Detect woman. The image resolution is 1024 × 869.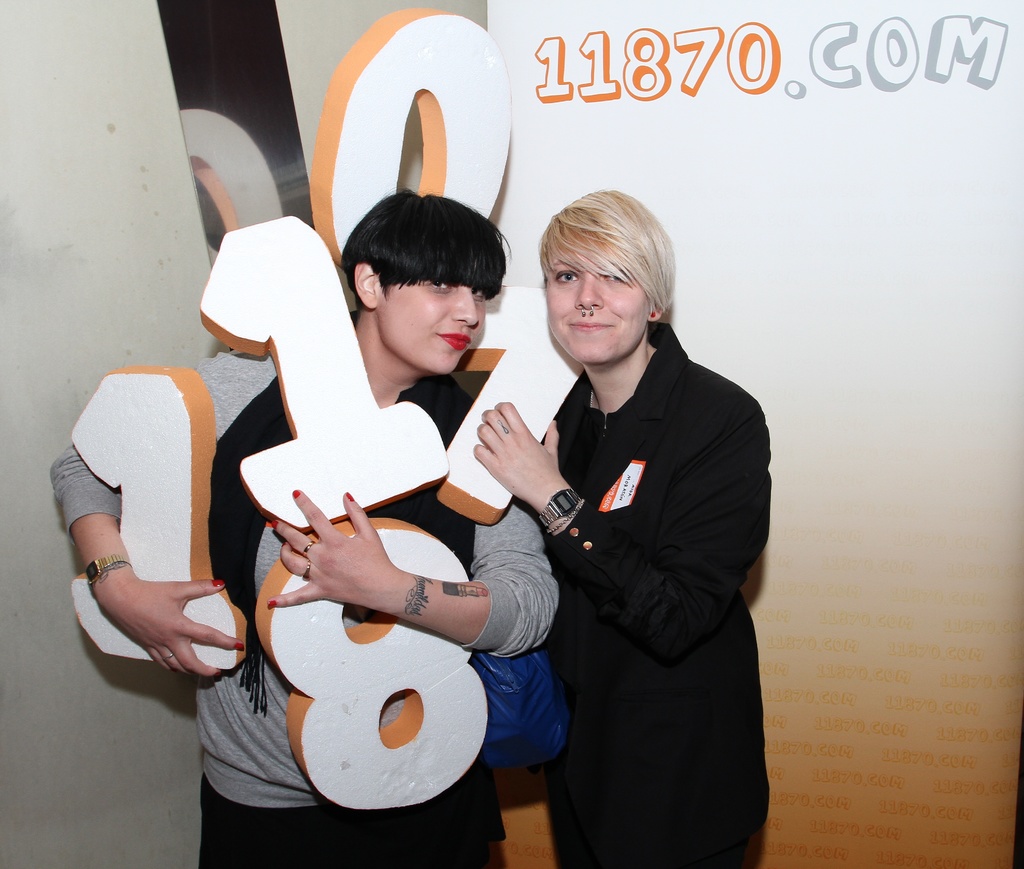
<box>48,181,559,867</box>.
